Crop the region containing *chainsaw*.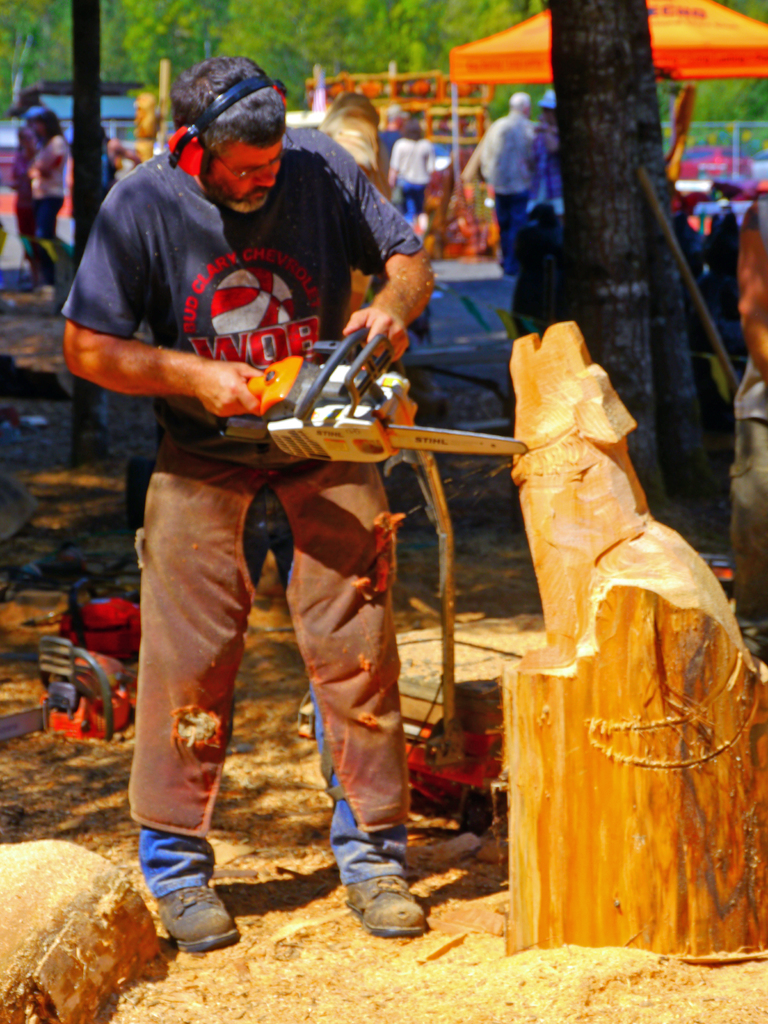
Crop region: 212:328:532:470.
